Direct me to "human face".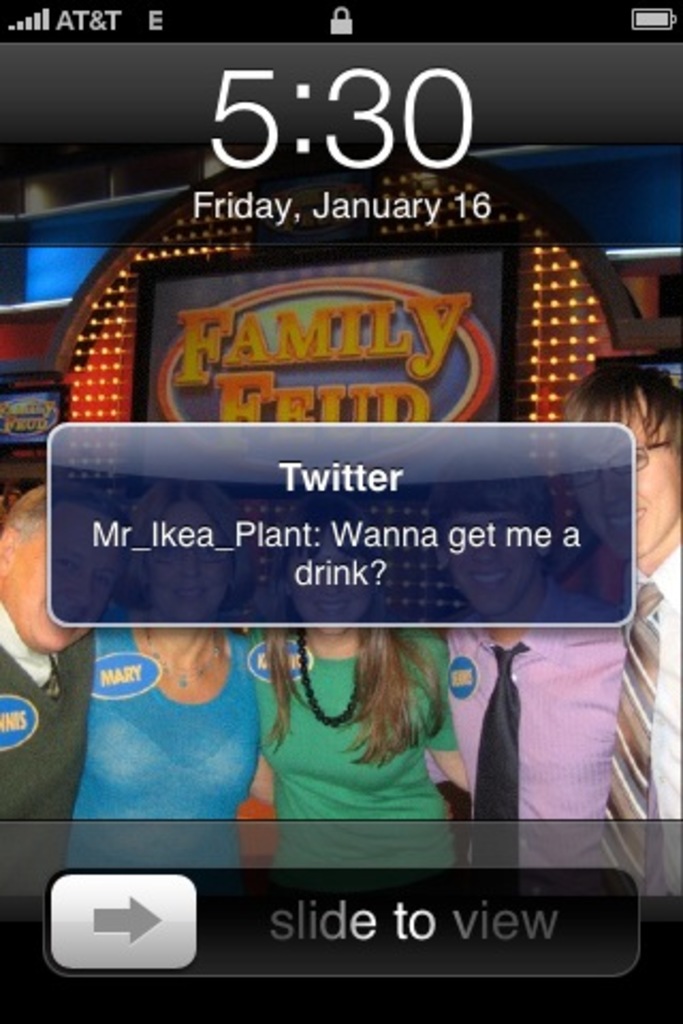
Direction: 15, 503, 115, 649.
